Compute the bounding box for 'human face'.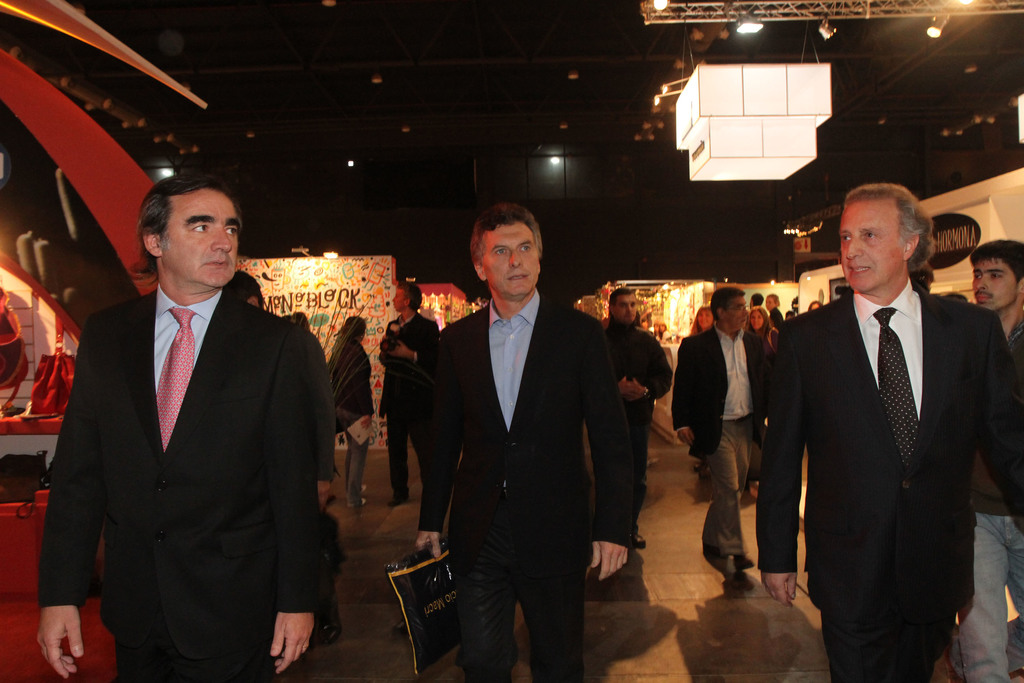
x1=971 y1=254 x2=1018 y2=312.
